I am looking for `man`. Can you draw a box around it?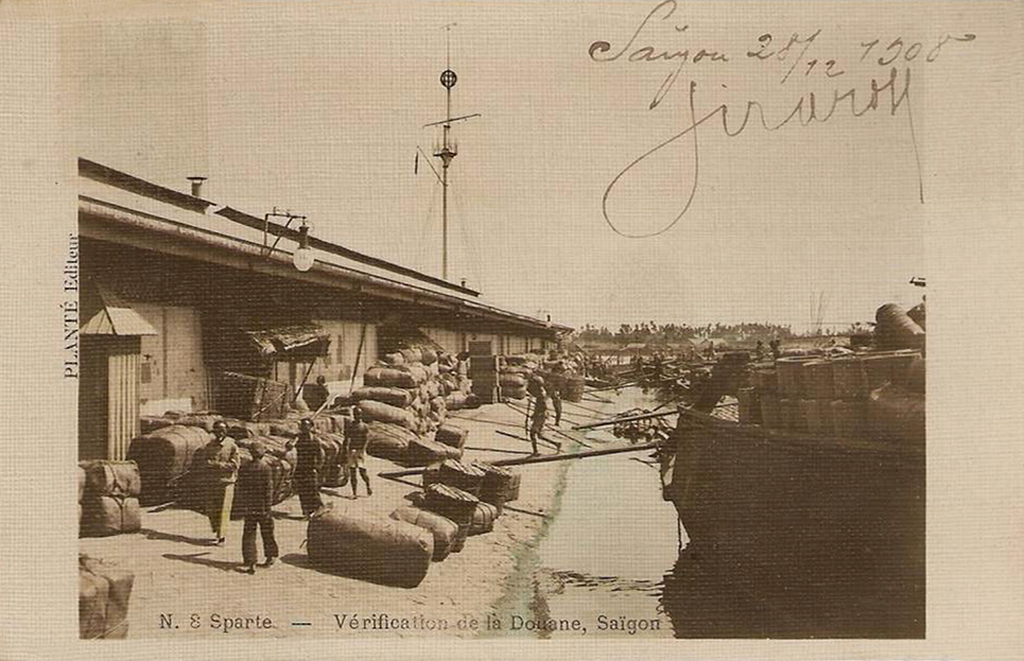
Sure, the bounding box is <bbox>201, 420, 246, 549</bbox>.
